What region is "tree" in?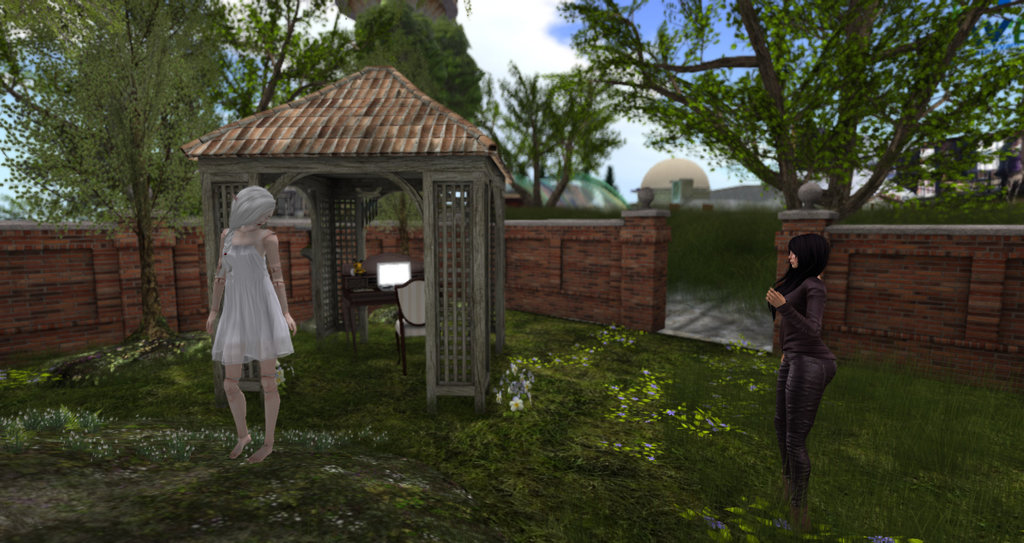
x1=476, y1=47, x2=626, y2=219.
